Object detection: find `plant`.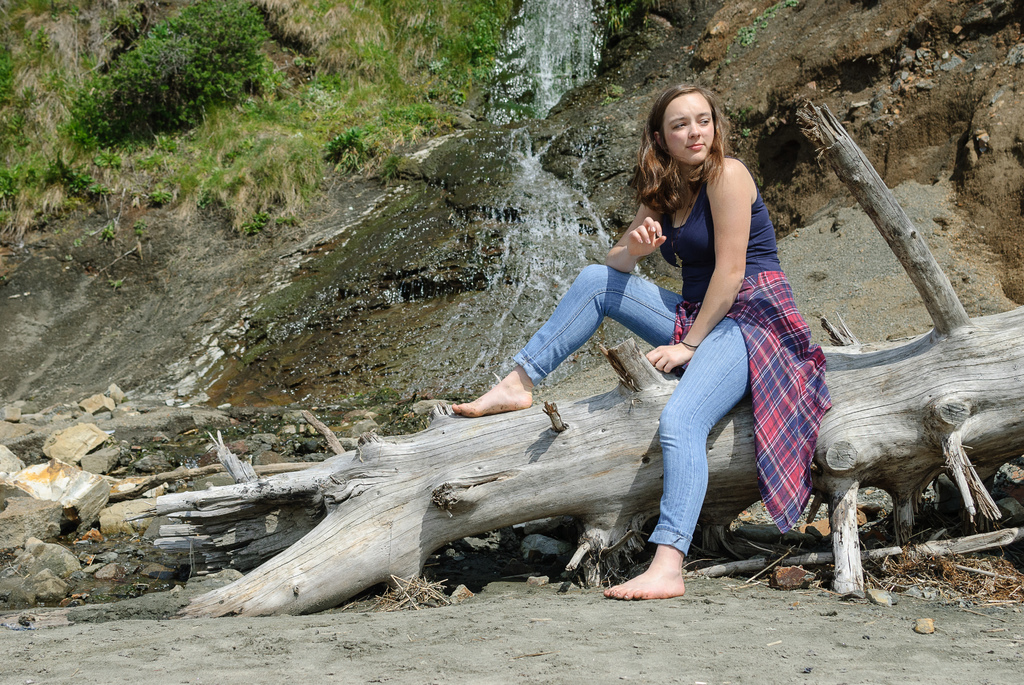
Rect(719, 0, 806, 52).
